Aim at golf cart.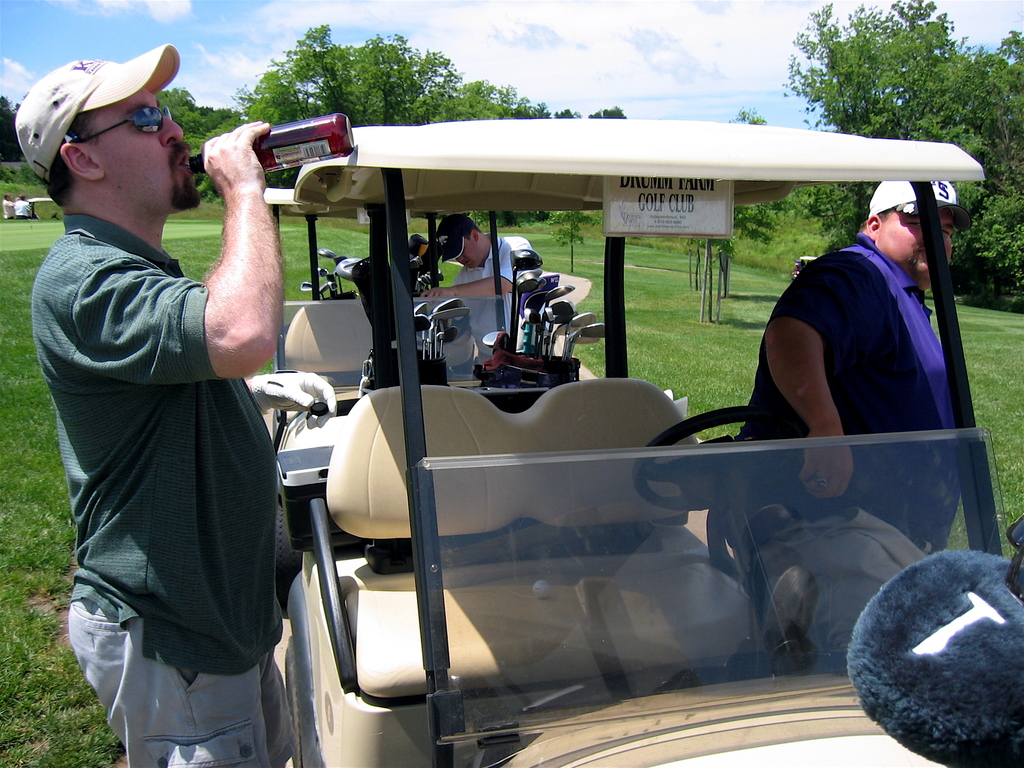
Aimed at Rect(275, 118, 1014, 767).
